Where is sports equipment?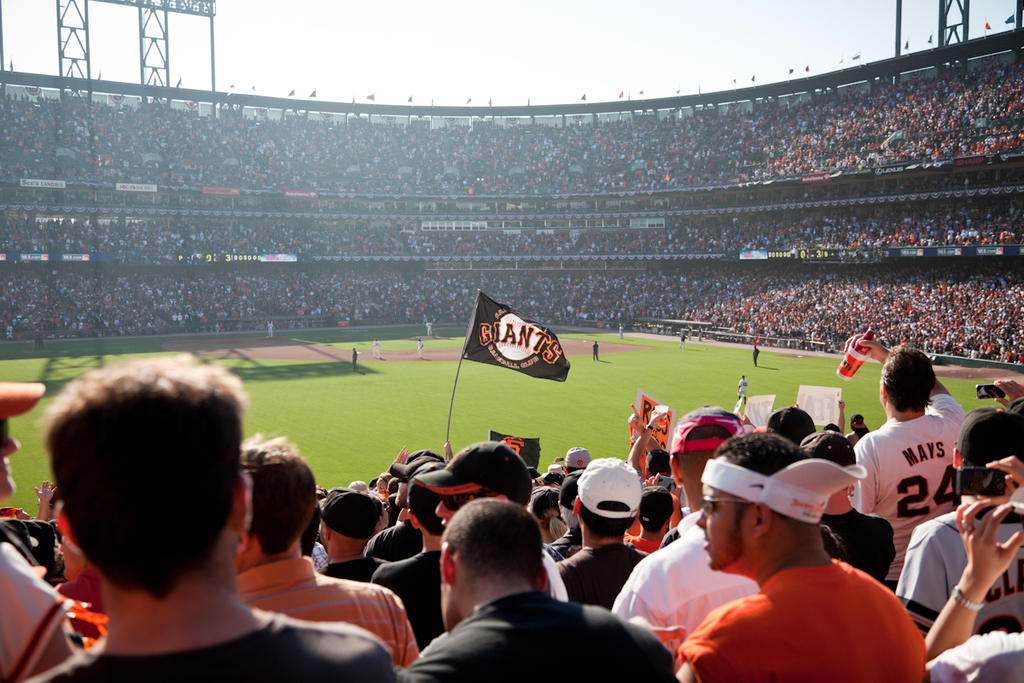
crop(853, 393, 969, 582).
